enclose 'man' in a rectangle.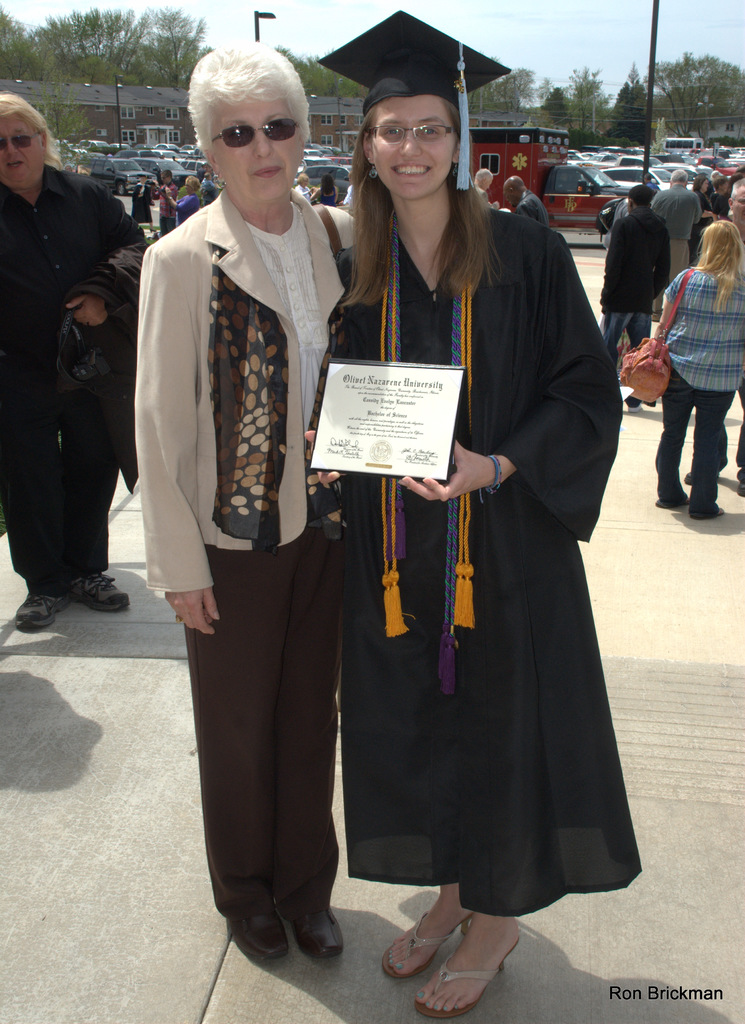
[197,164,208,184].
